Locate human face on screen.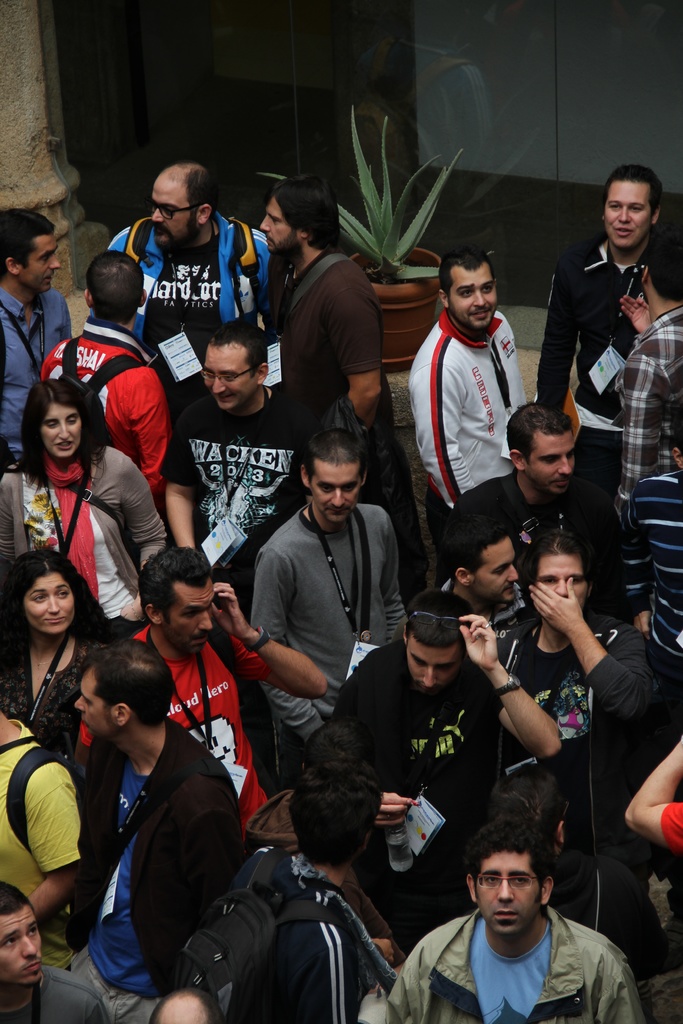
On screen at (22, 237, 57, 291).
